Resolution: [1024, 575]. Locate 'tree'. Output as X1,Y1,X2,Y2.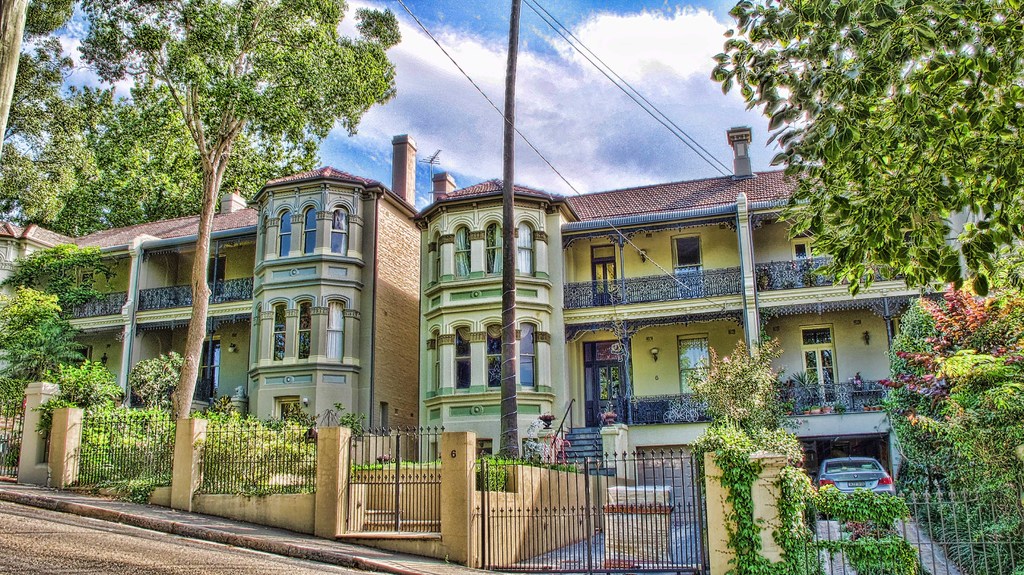
0,0,114,211.
